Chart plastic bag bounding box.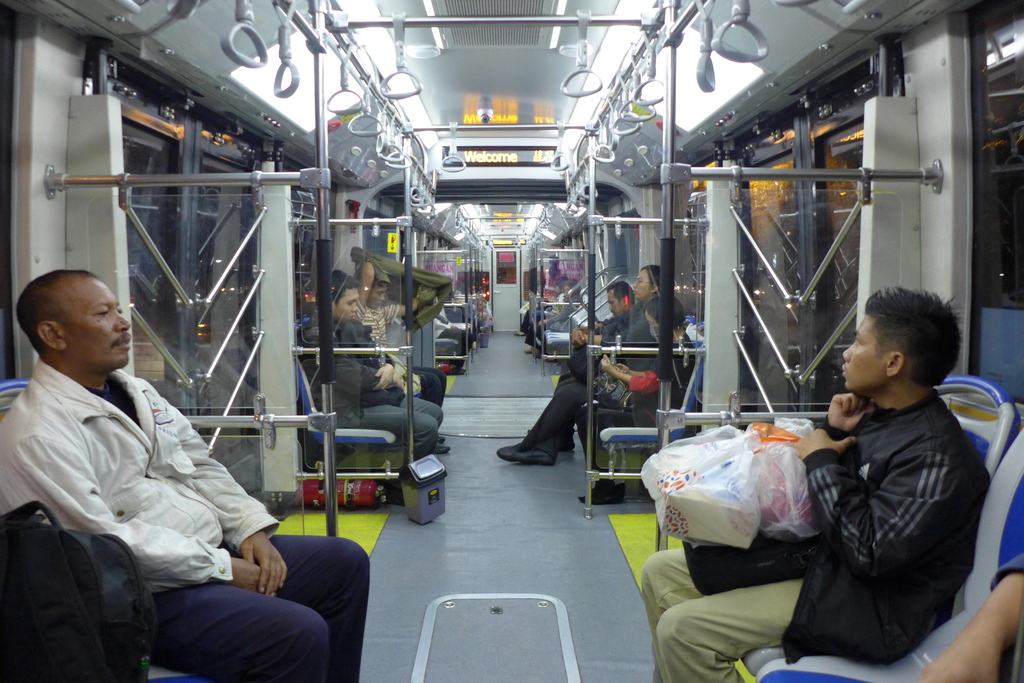
Charted: 771 417 818 438.
